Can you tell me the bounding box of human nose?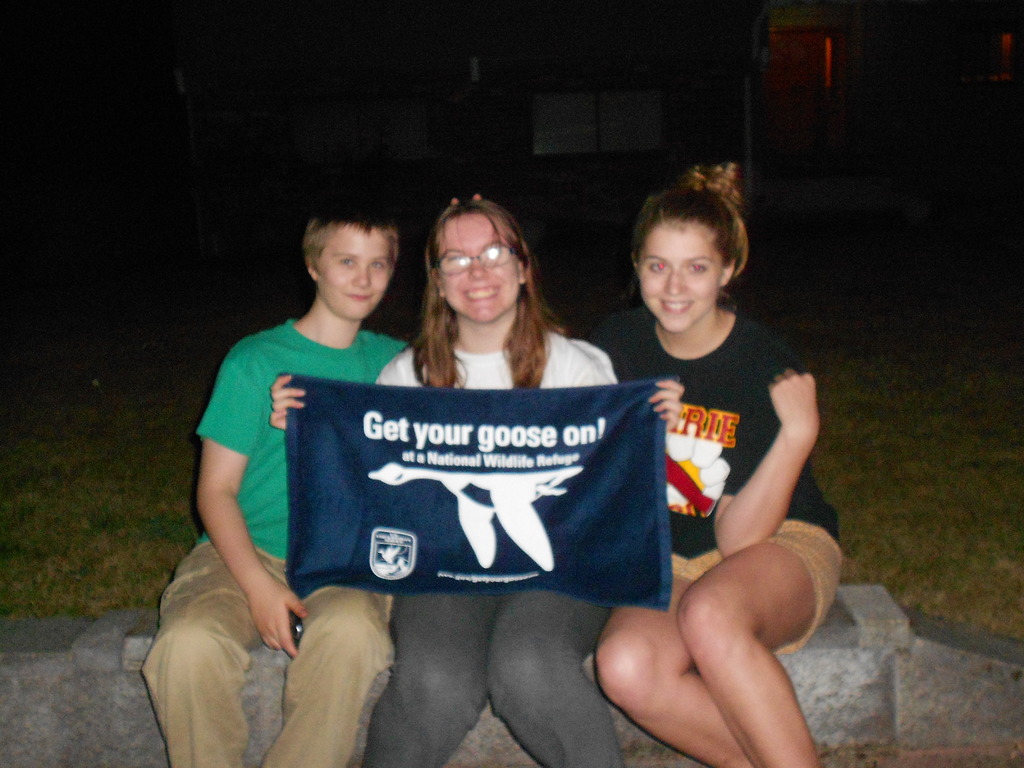
(left=468, top=256, right=488, bottom=282).
